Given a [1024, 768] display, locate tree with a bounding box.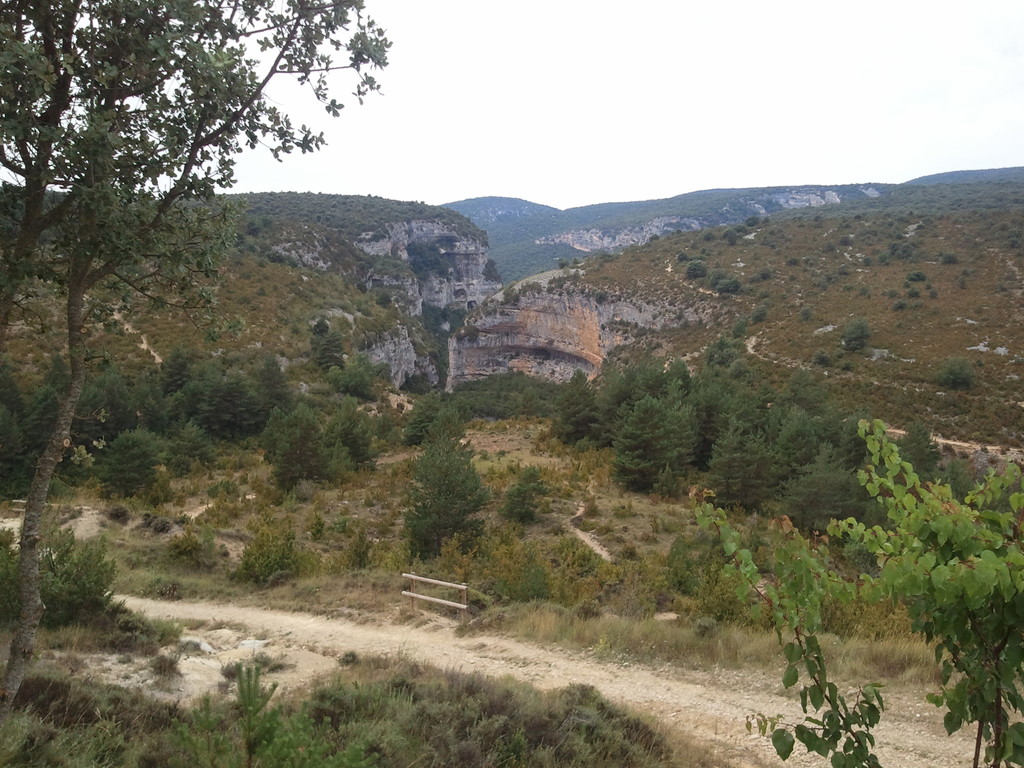
Located: l=692, t=410, r=1023, b=767.
